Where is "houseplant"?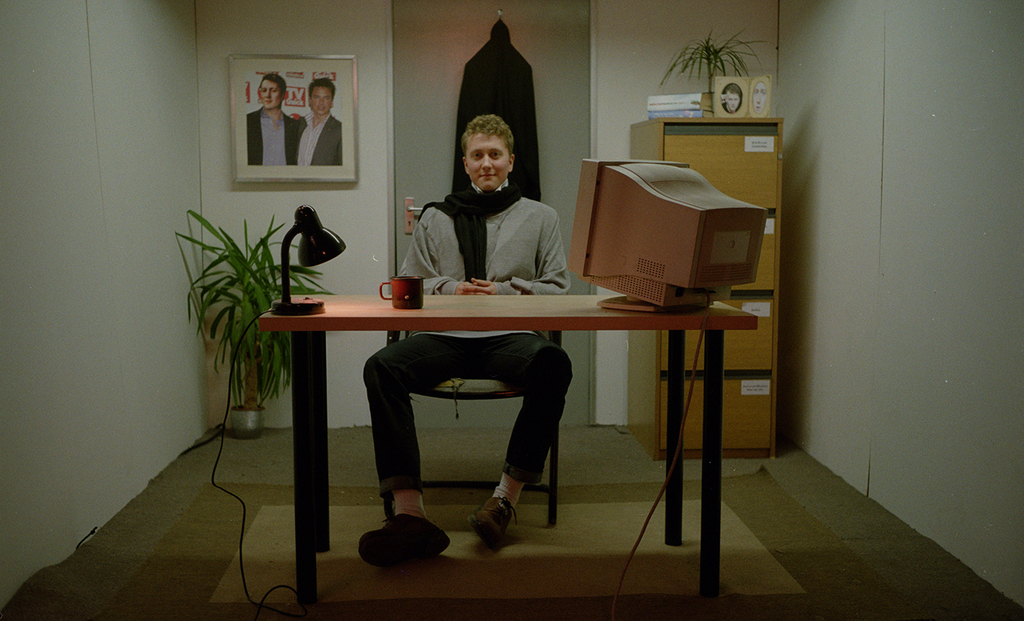
detection(677, 32, 767, 84).
